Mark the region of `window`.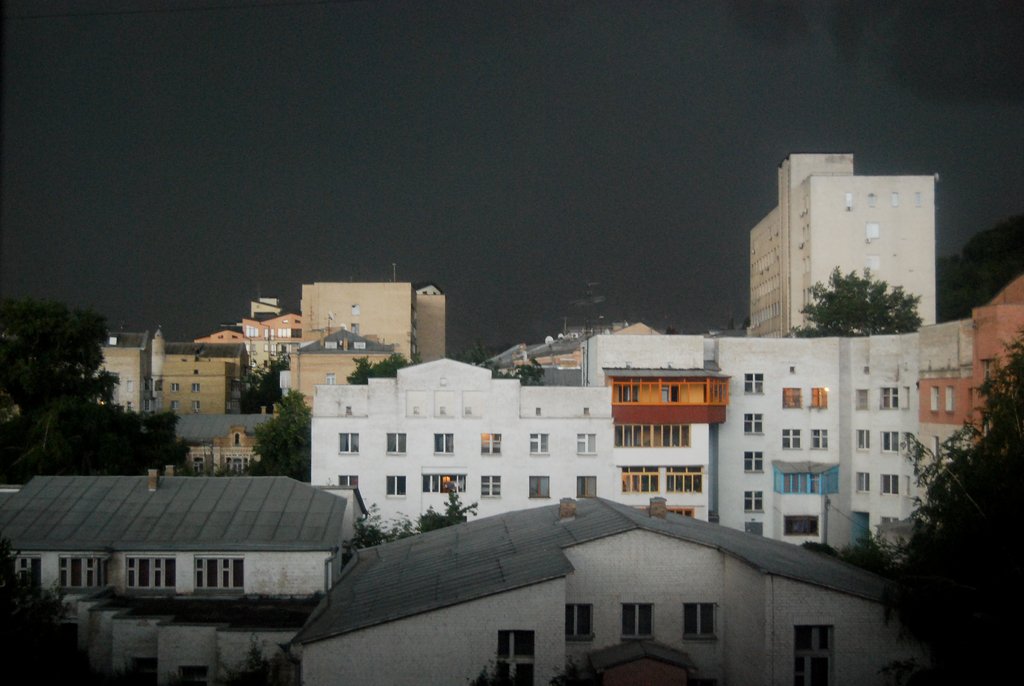
Region: {"left": 492, "top": 626, "right": 536, "bottom": 685}.
